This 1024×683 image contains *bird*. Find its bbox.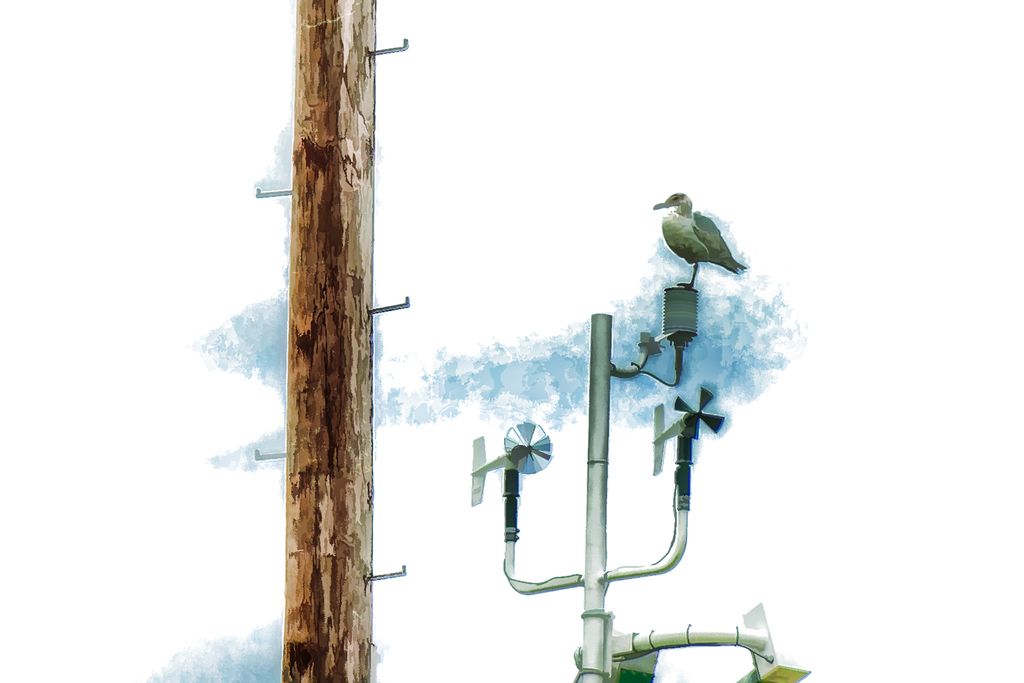
x1=646 y1=194 x2=744 y2=279.
